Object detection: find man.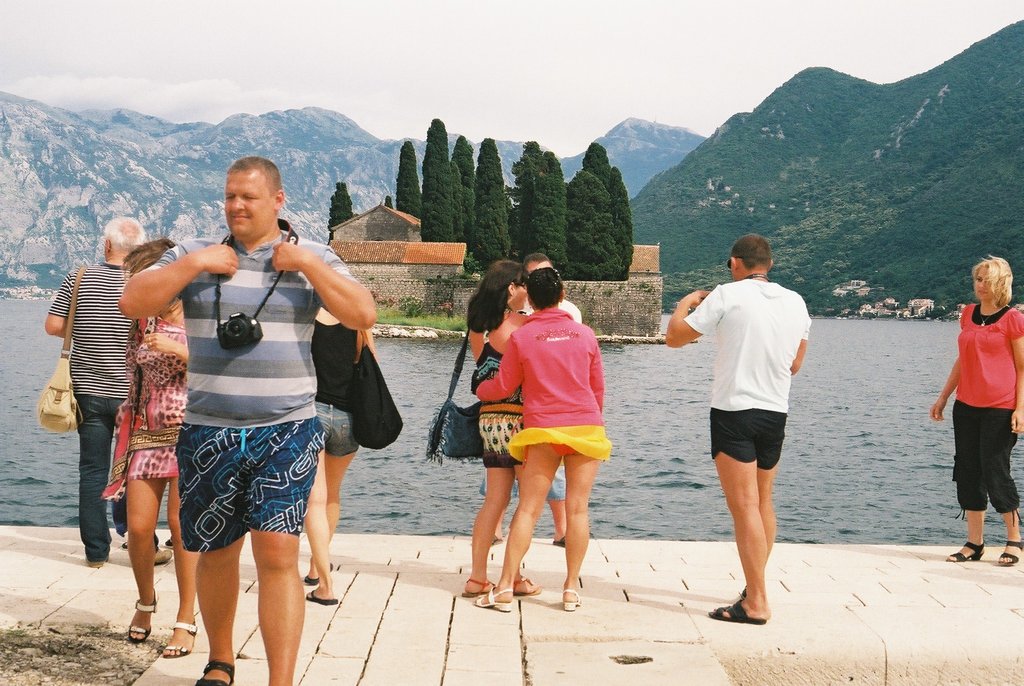
<box>520,247,582,554</box>.
